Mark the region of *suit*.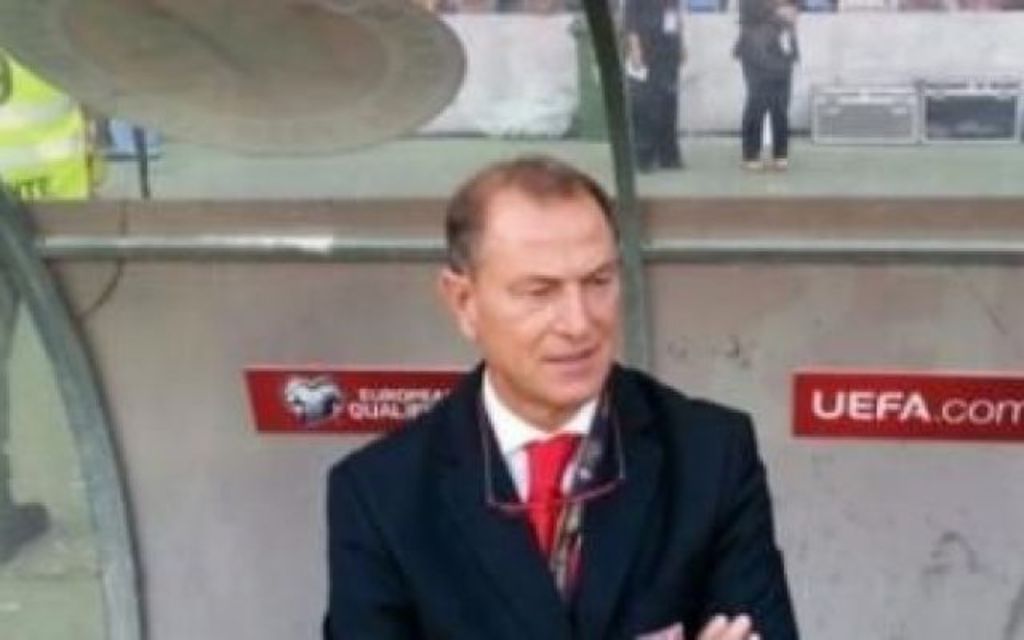
Region: Rect(317, 309, 798, 626).
